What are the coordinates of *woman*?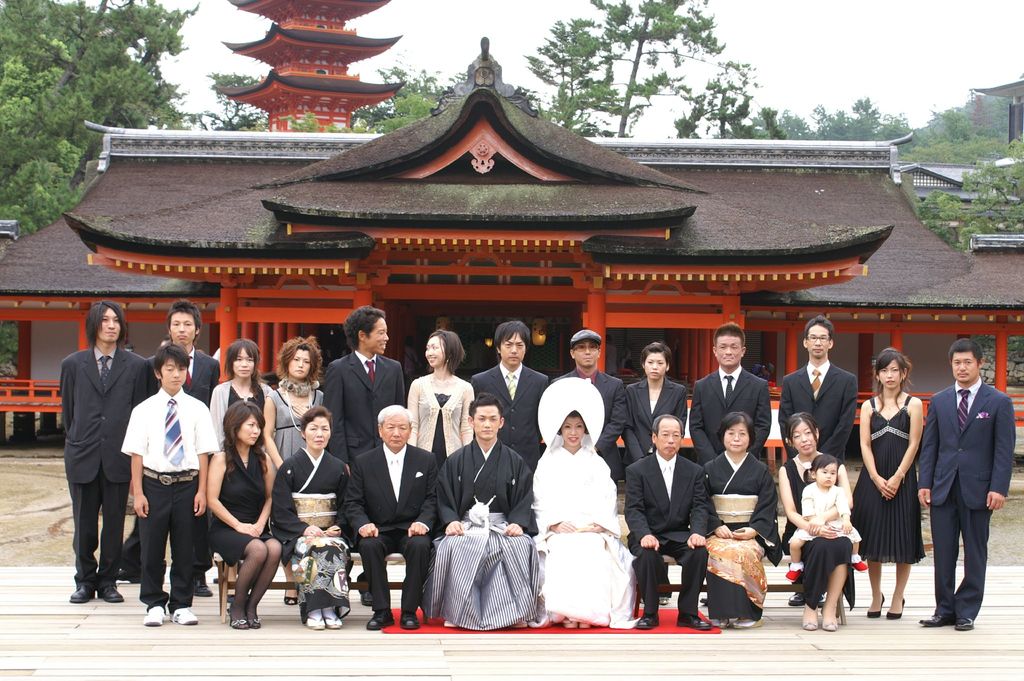
x1=624, y1=339, x2=692, y2=603.
